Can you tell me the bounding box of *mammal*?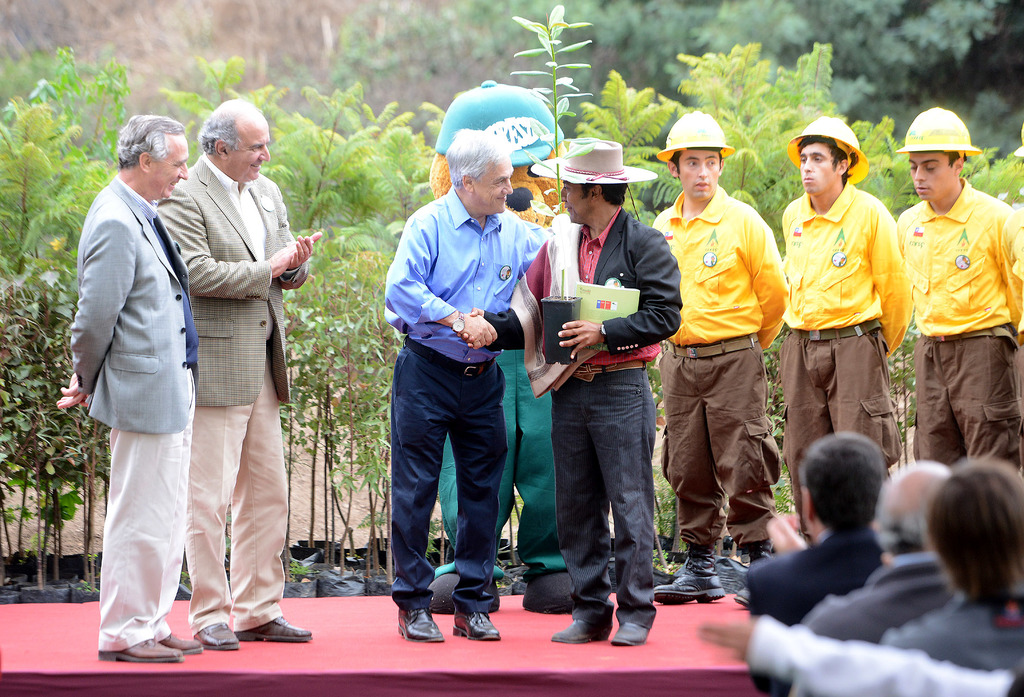
[425,76,575,614].
